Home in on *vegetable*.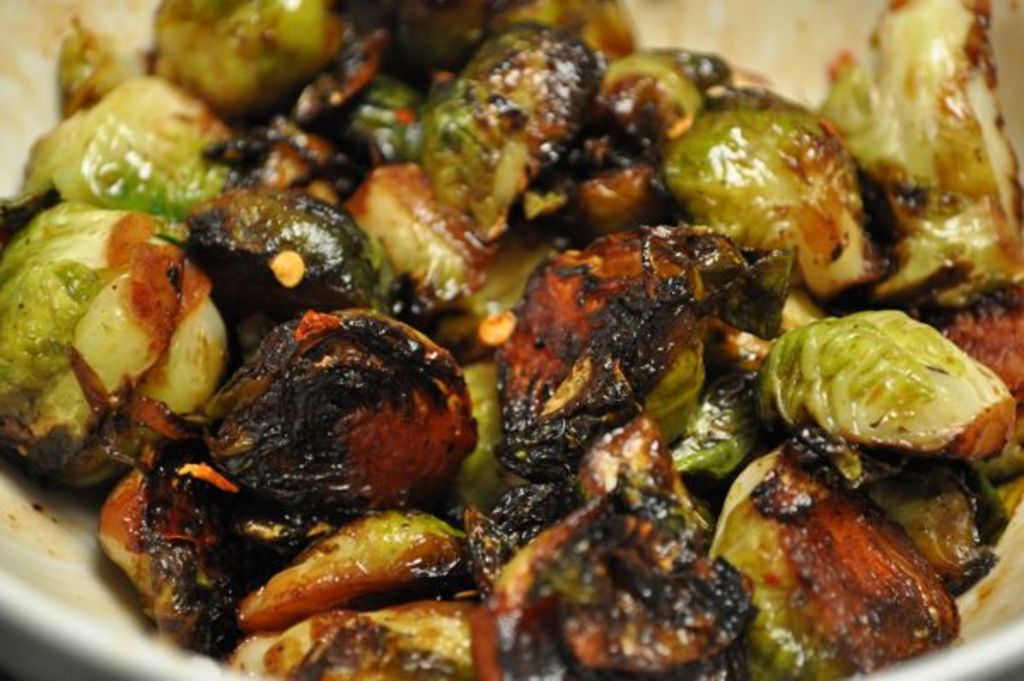
Homed in at {"left": 58, "top": 85, "right": 294, "bottom": 242}.
